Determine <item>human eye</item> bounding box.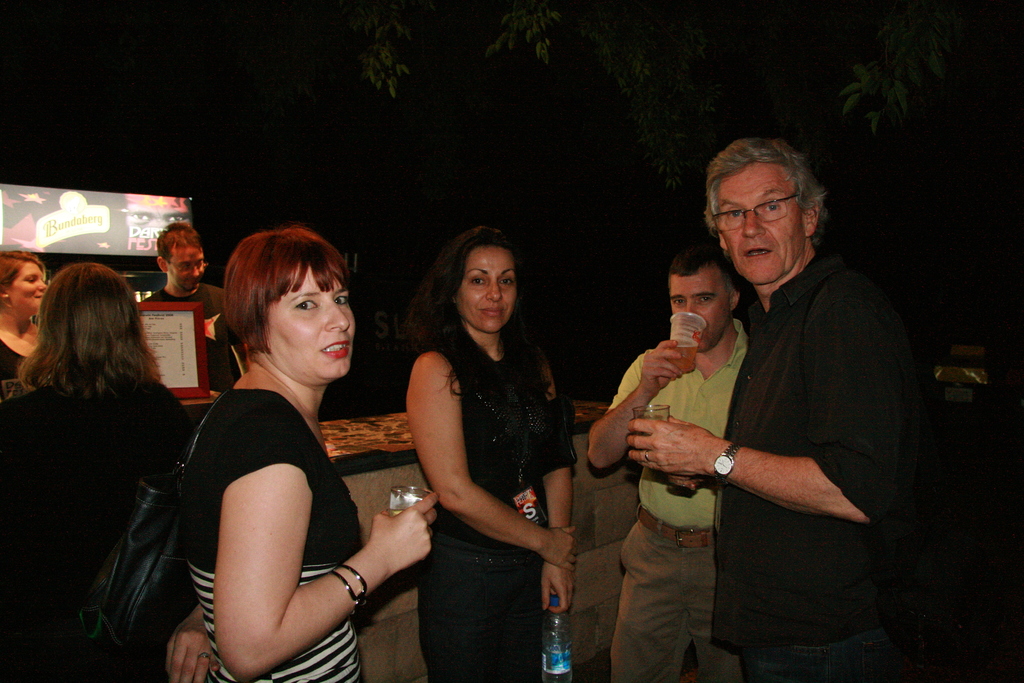
Determined: Rect(333, 295, 349, 308).
